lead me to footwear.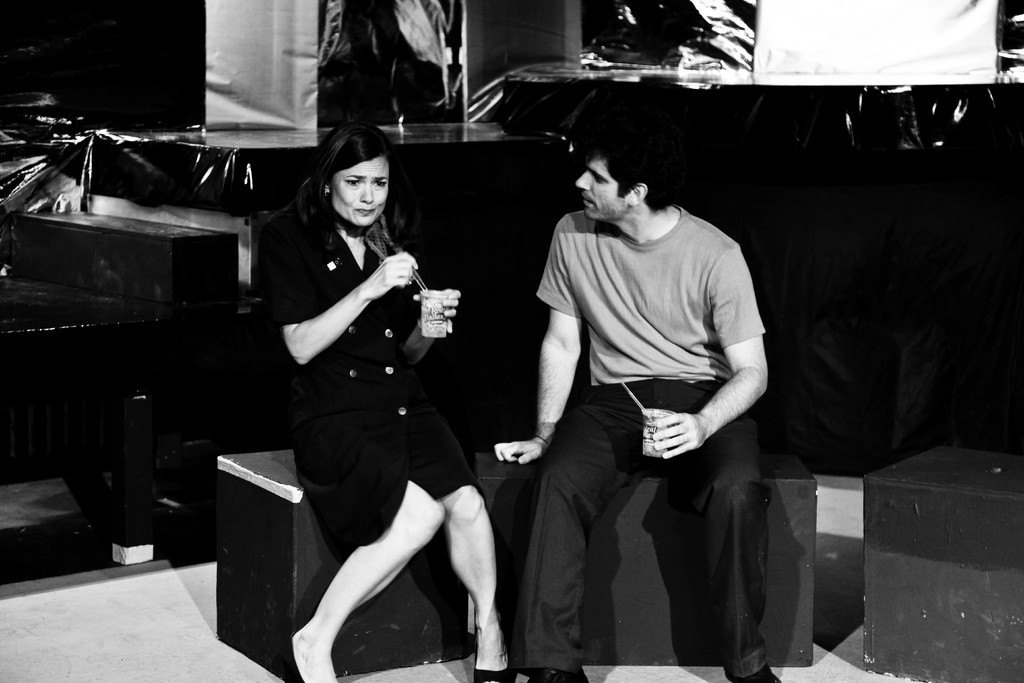
Lead to region(470, 606, 518, 682).
